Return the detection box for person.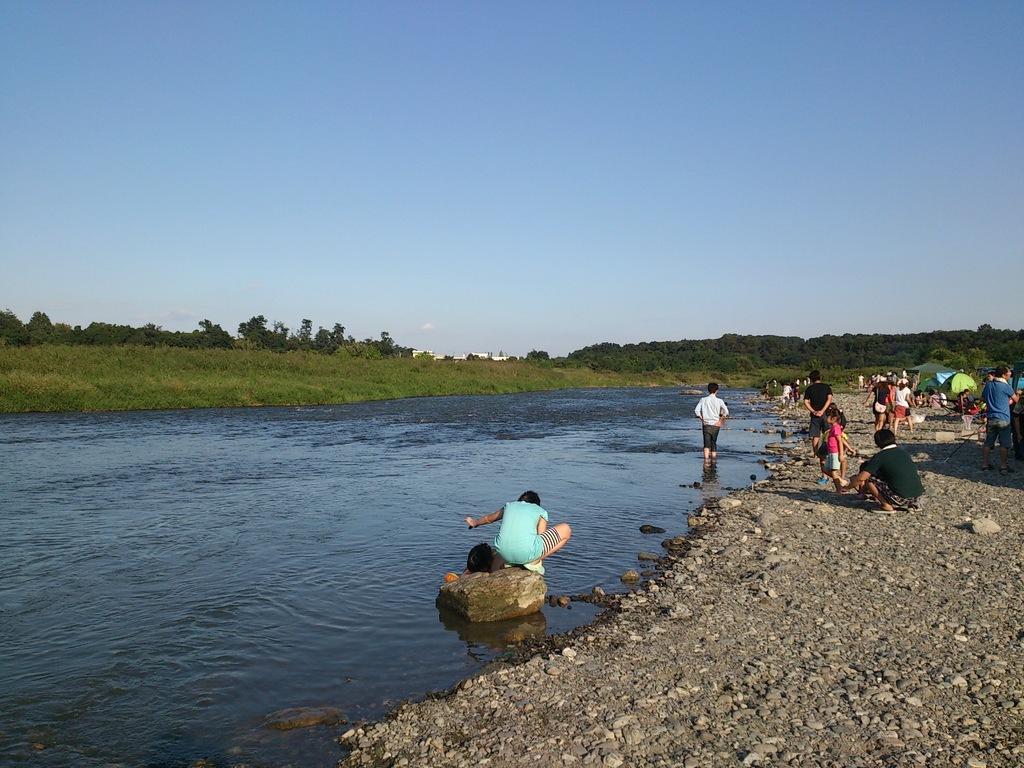
locate(983, 359, 1019, 472).
